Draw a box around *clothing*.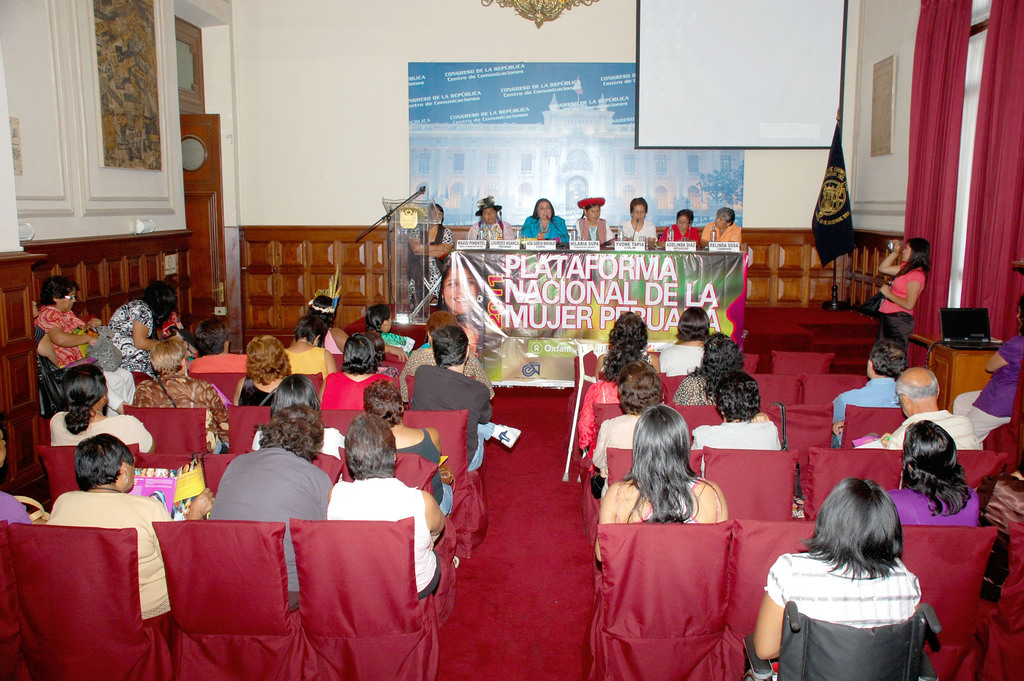
Rect(676, 372, 717, 403).
